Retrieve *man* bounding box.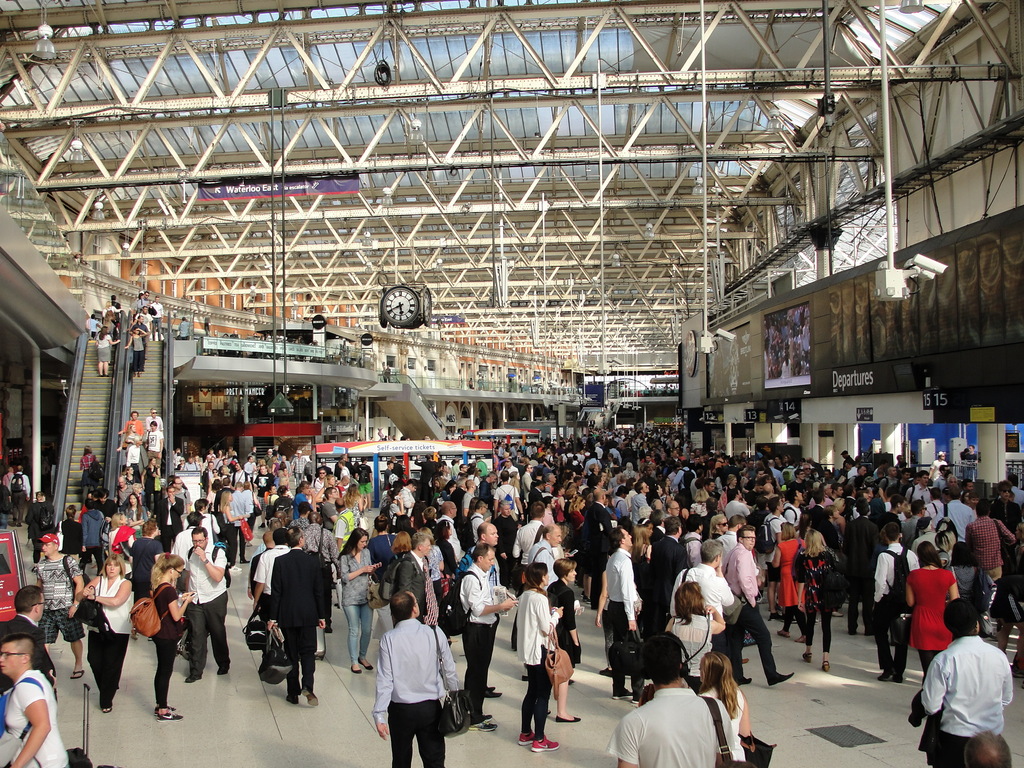
Bounding box: <bbox>0, 584, 56, 697</bbox>.
